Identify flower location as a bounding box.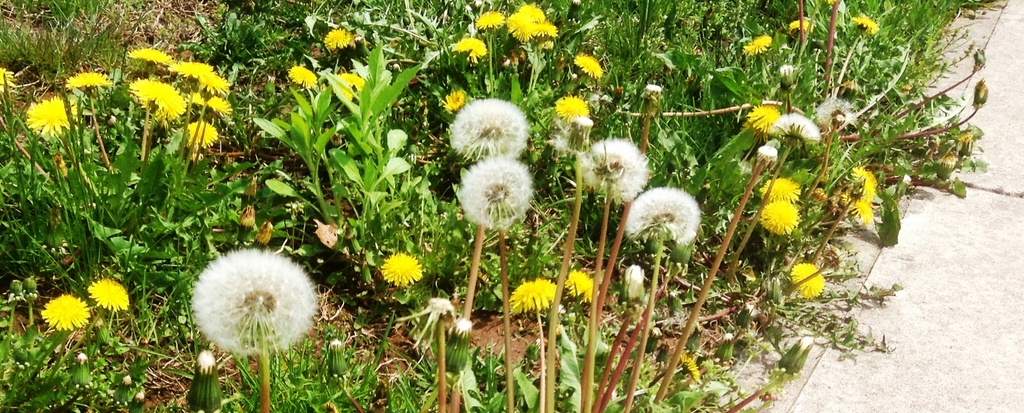
(531, 22, 560, 38).
